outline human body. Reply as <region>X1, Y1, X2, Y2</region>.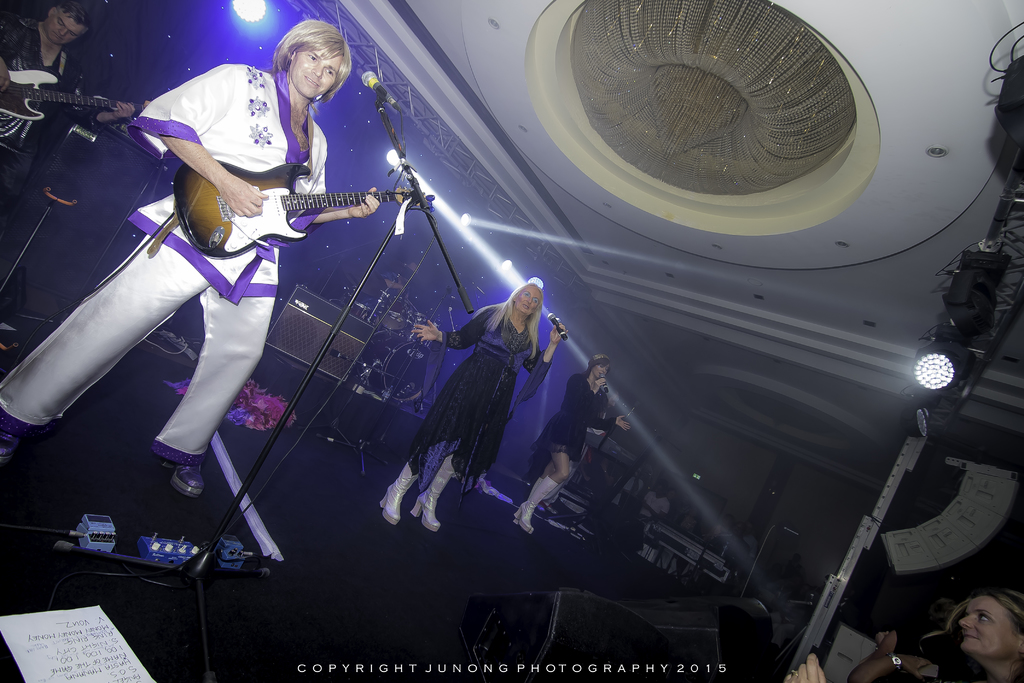
<region>784, 583, 1023, 682</region>.
